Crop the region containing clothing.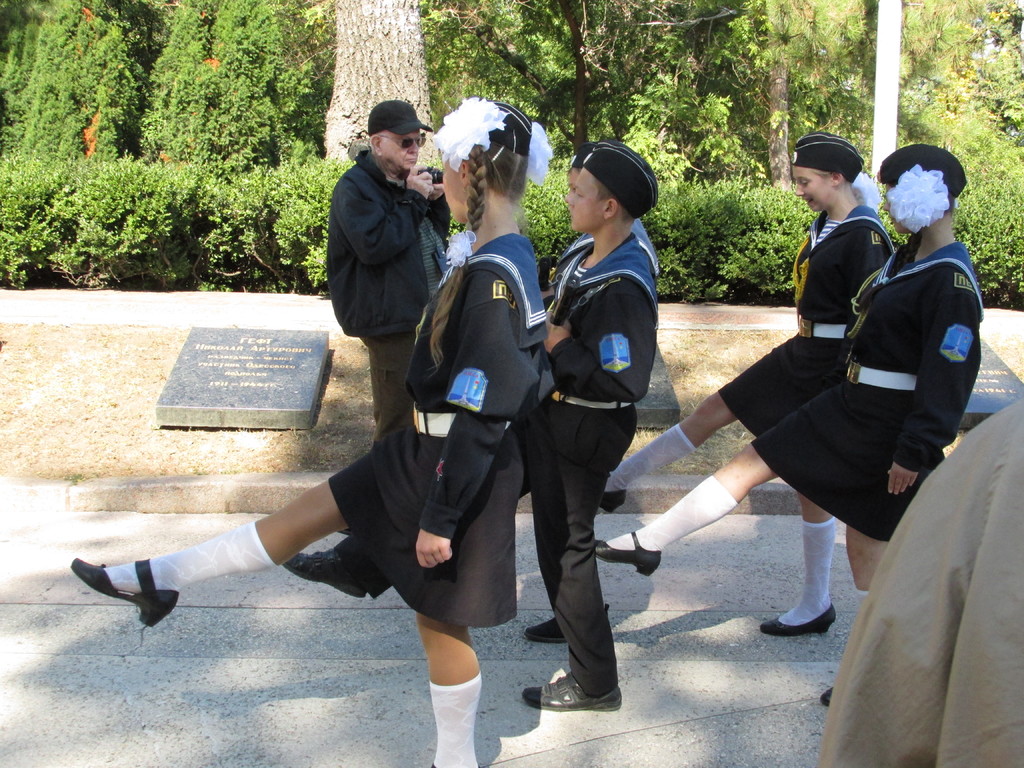
Crop region: locate(332, 243, 554, 614).
